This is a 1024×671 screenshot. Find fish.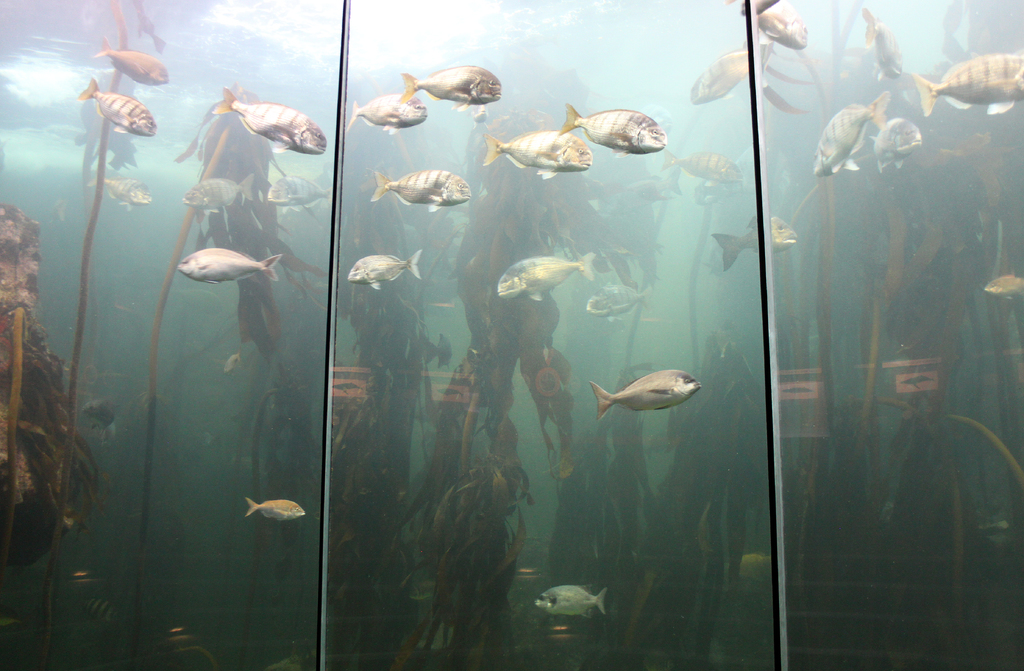
Bounding box: (left=712, top=213, right=796, bottom=271).
